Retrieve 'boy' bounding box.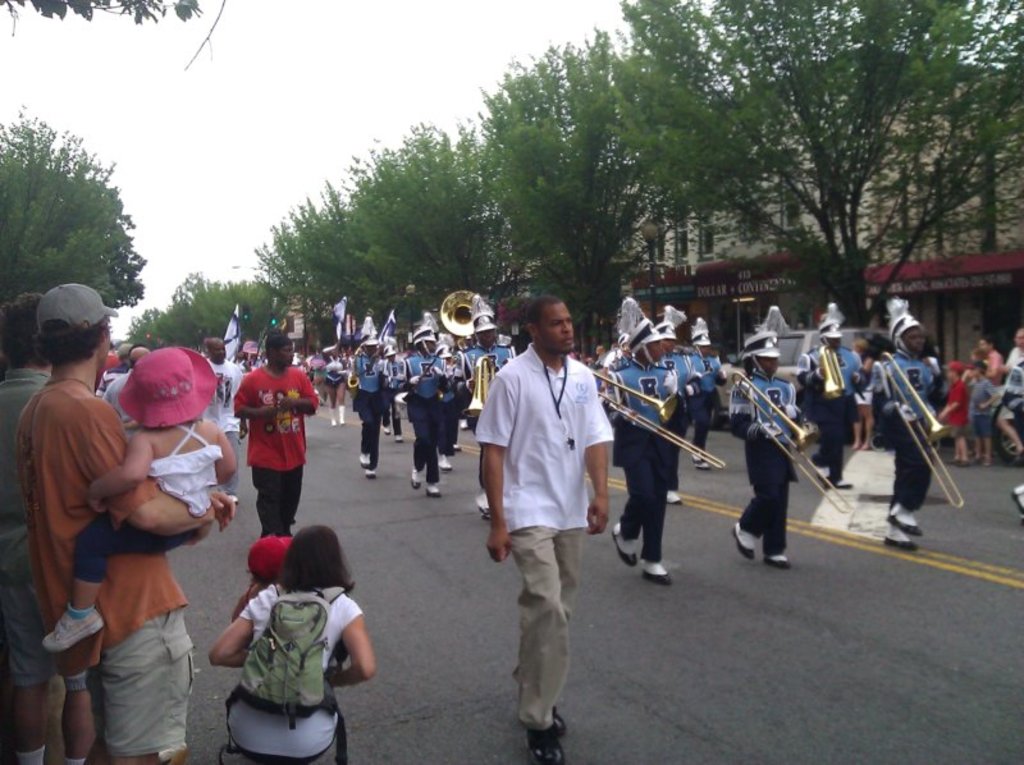
Bounding box: bbox(659, 319, 694, 499).
